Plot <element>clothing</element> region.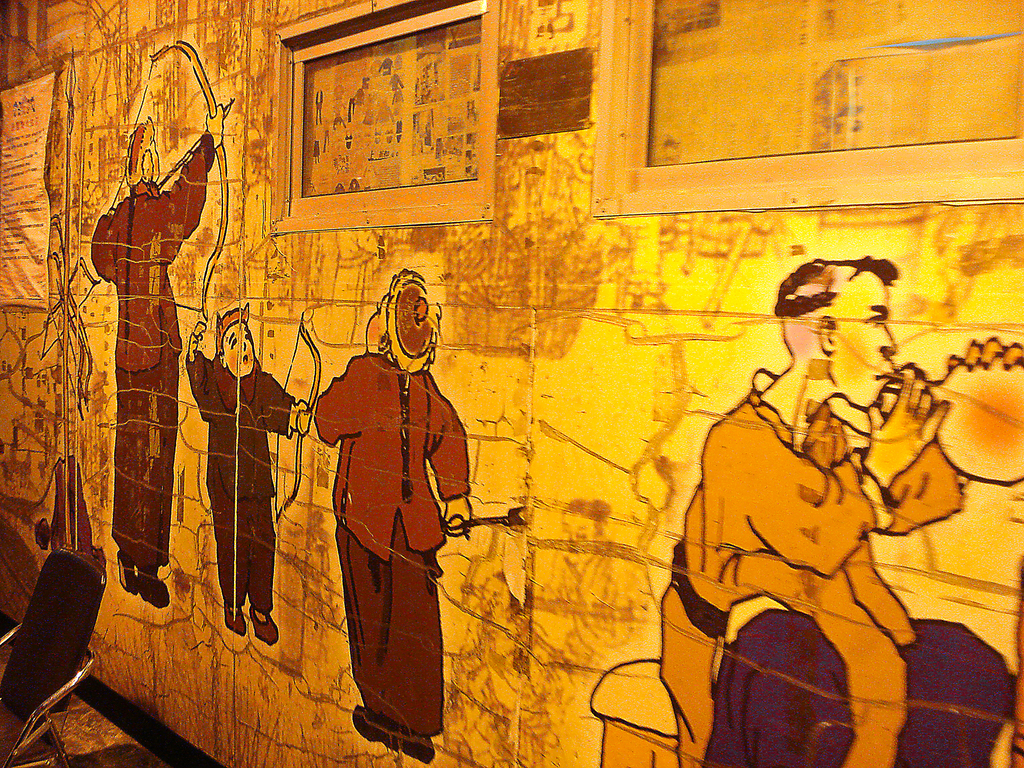
Plotted at (left=705, top=605, right=864, bottom=767).
